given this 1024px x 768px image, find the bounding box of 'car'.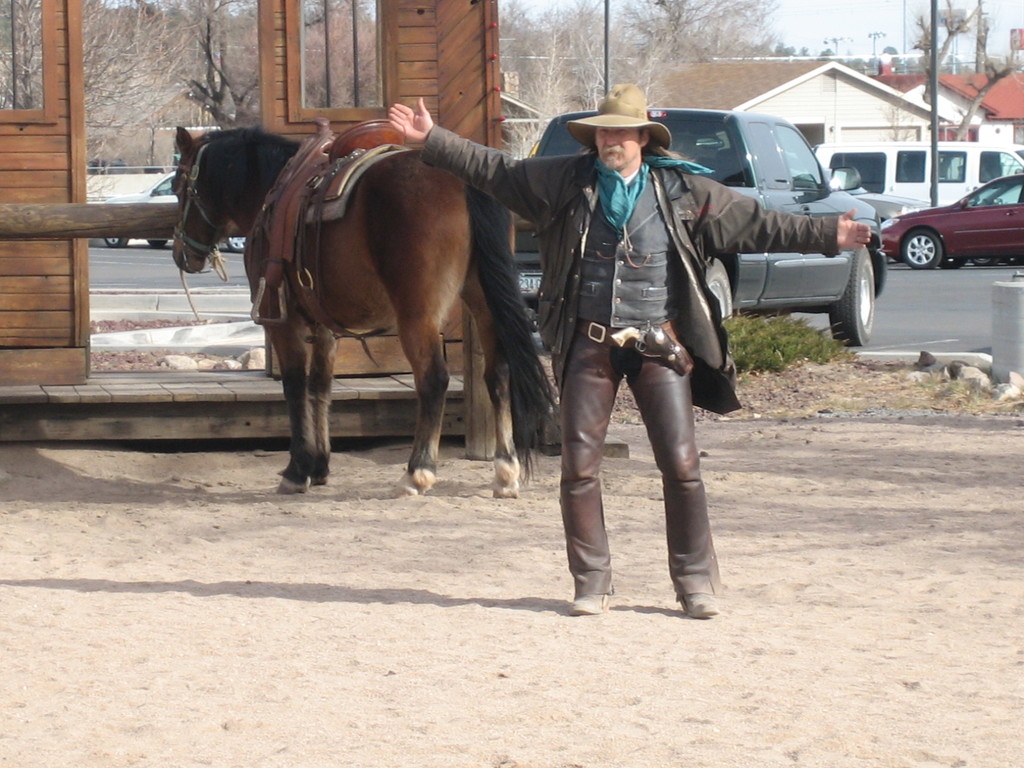
crop(513, 107, 886, 346).
